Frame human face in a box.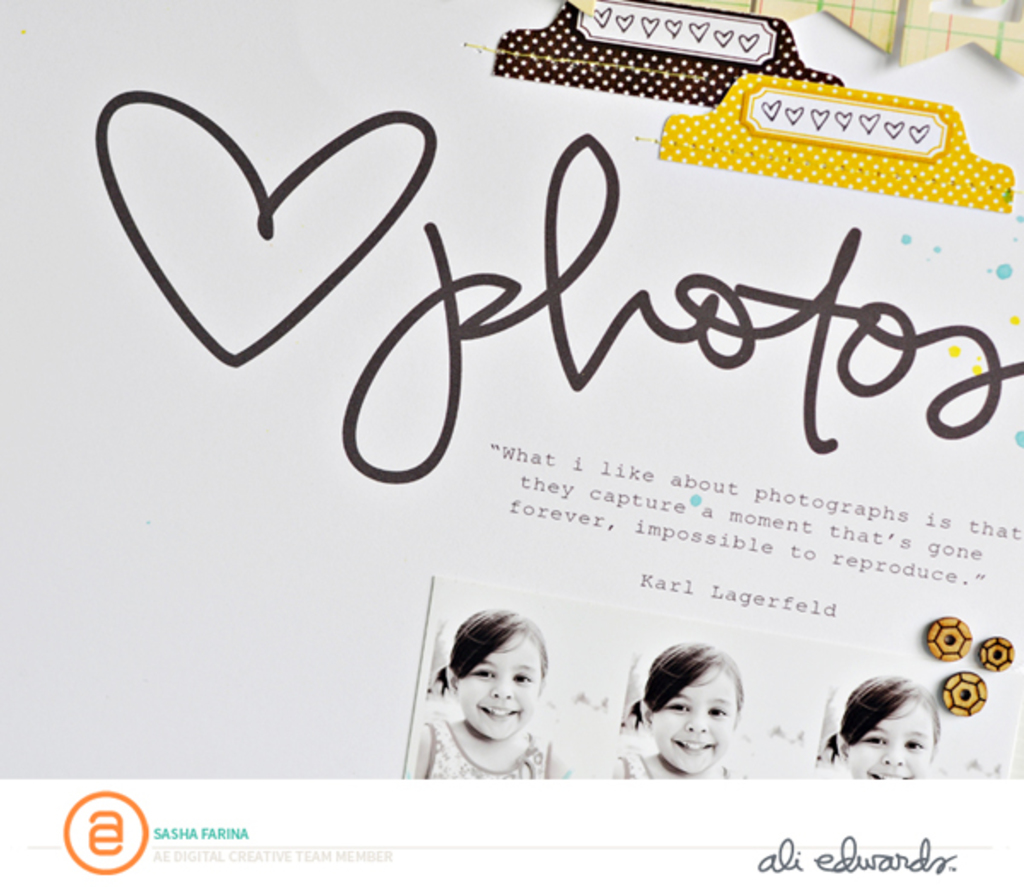
bbox(850, 704, 928, 780).
